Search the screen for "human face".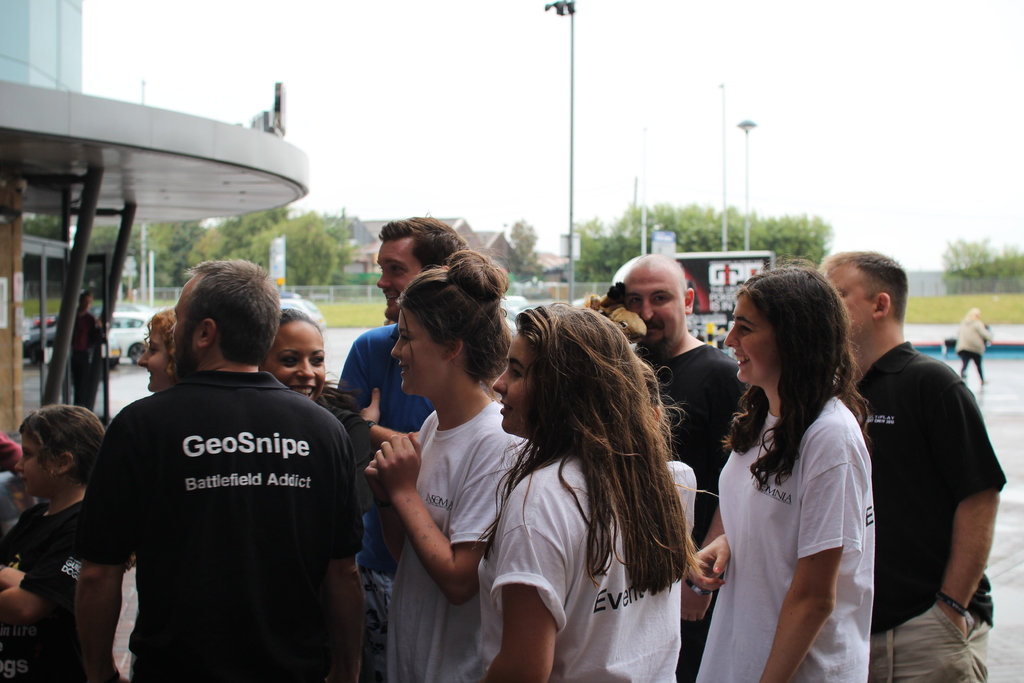
Found at (378, 240, 420, 317).
